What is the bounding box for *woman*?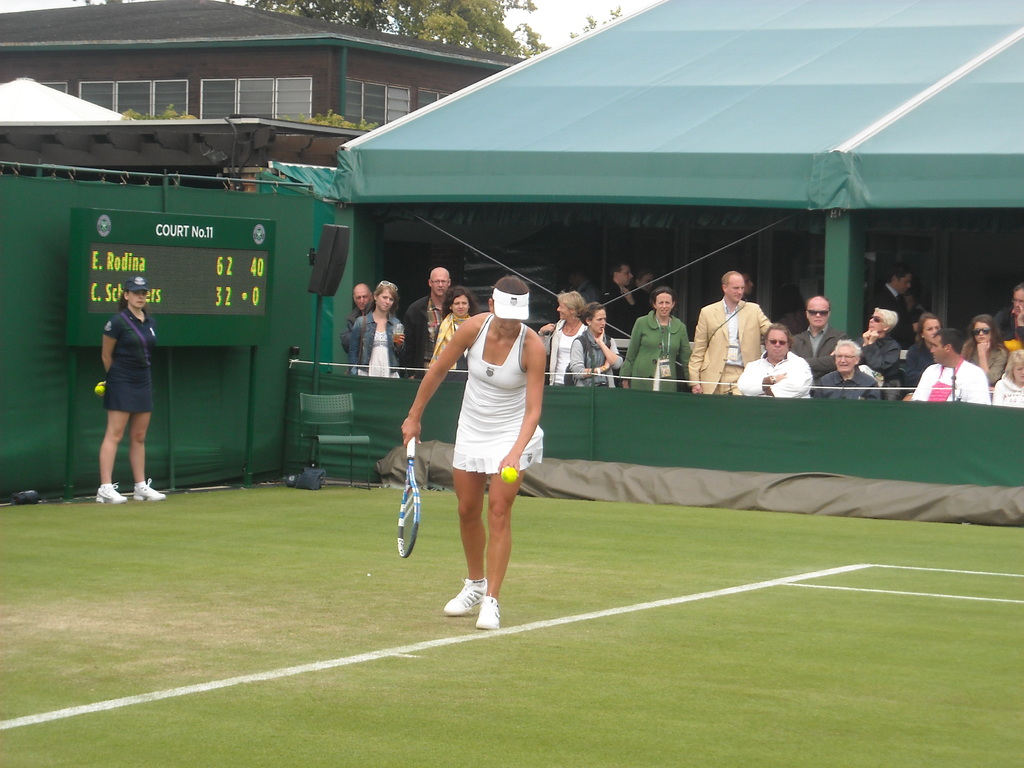
(534,288,588,382).
